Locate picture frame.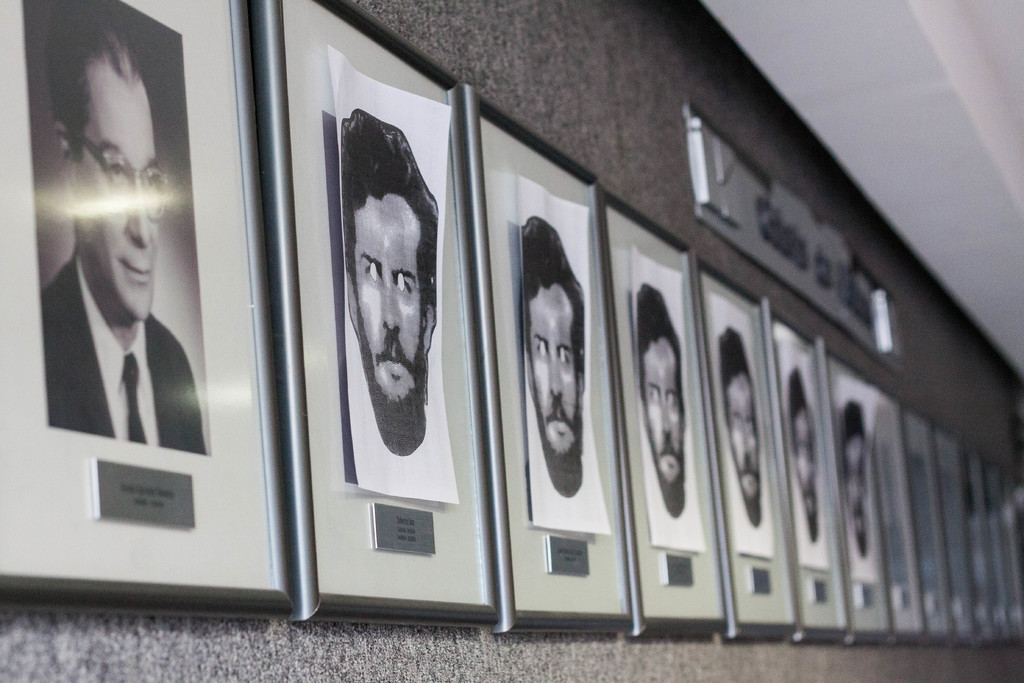
Bounding box: bbox(950, 431, 982, 634).
